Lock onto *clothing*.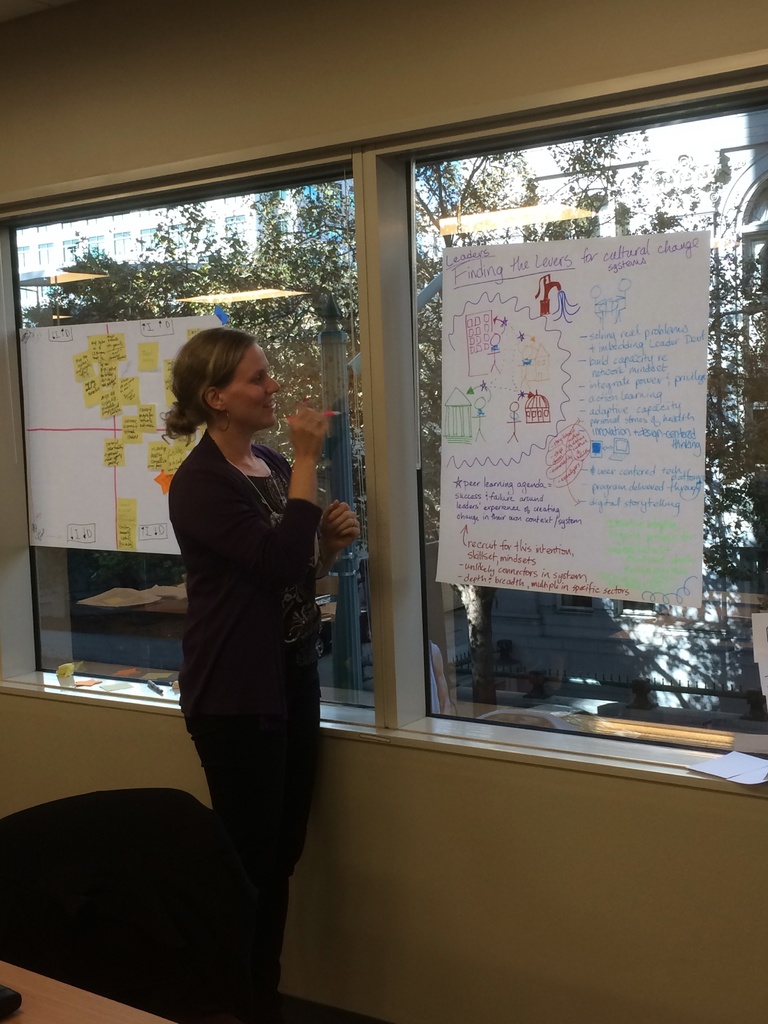
Locked: 165:424:319:996.
